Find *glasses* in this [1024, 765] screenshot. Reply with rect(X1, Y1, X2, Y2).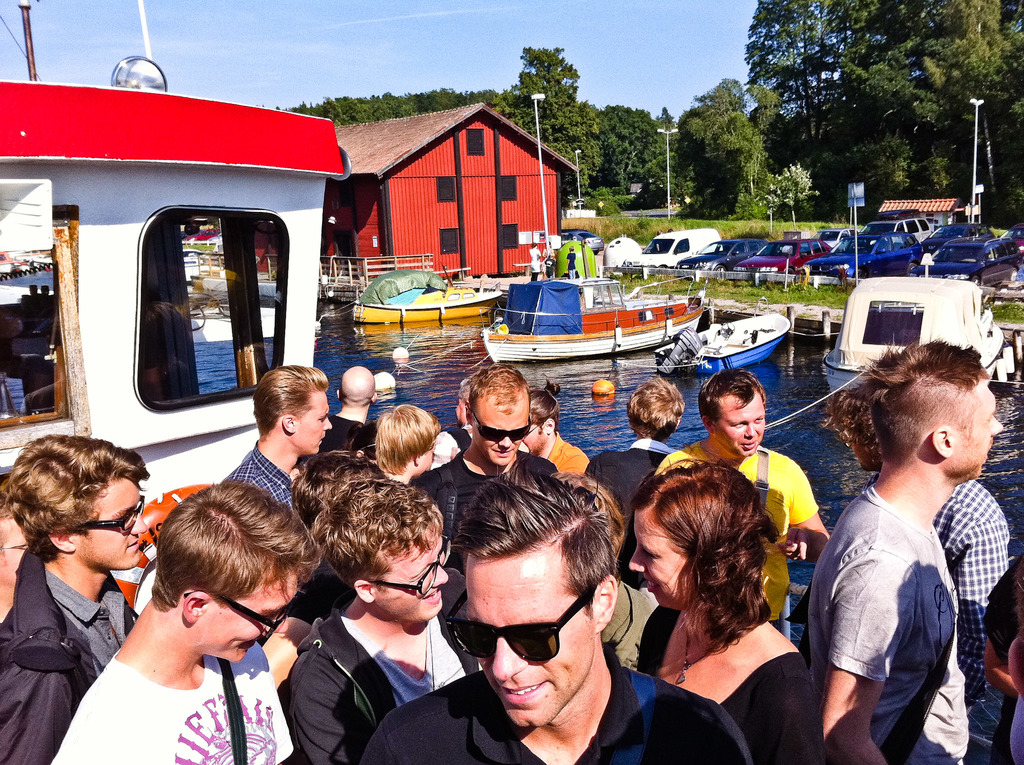
rect(369, 537, 452, 599).
